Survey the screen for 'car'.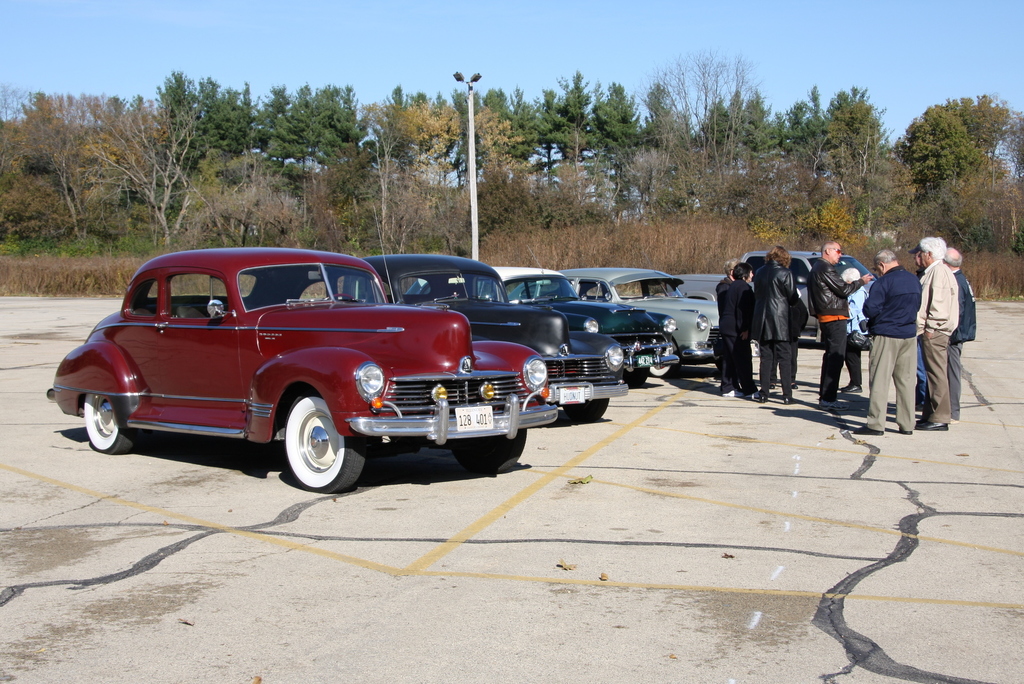
Survey found: {"x1": 363, "y1": 253, "x2": 629, "y2": 412}.
